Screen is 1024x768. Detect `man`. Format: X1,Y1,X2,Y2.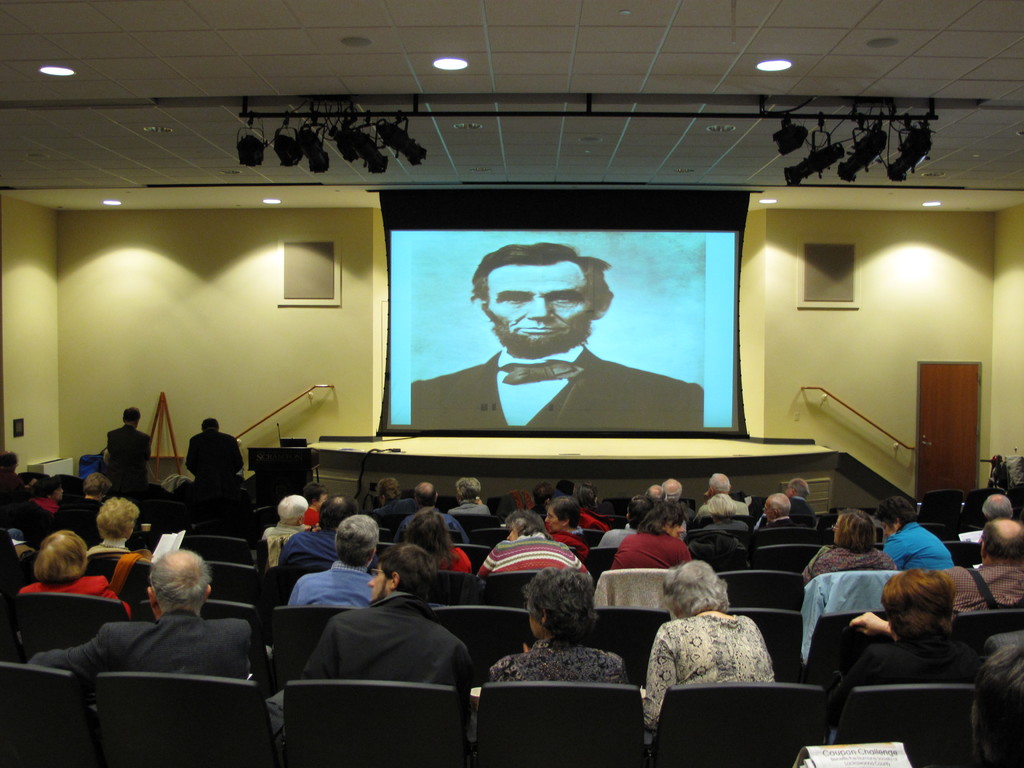
292,553,484,740.
